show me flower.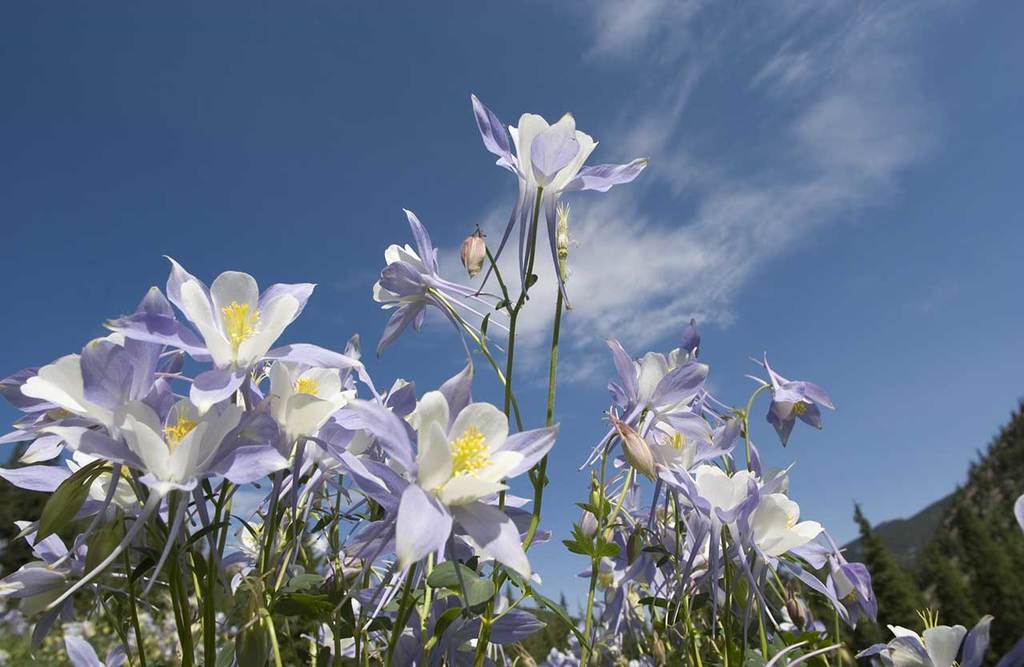
flower is here: Rect(464, 91, 662, 237).
